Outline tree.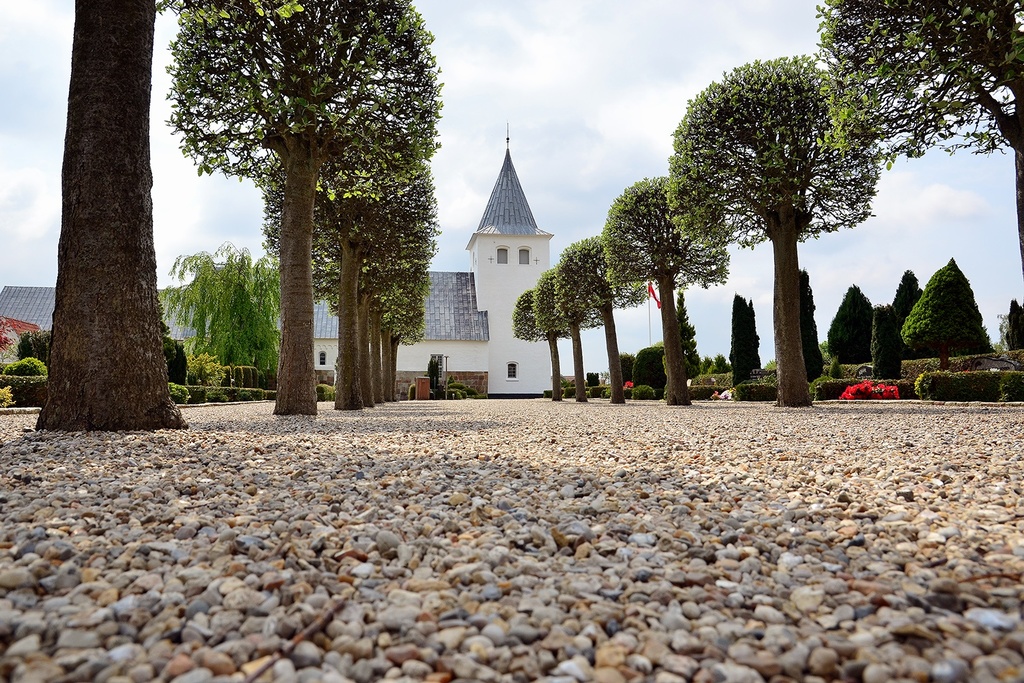
Outline: (724,289,767,391).
